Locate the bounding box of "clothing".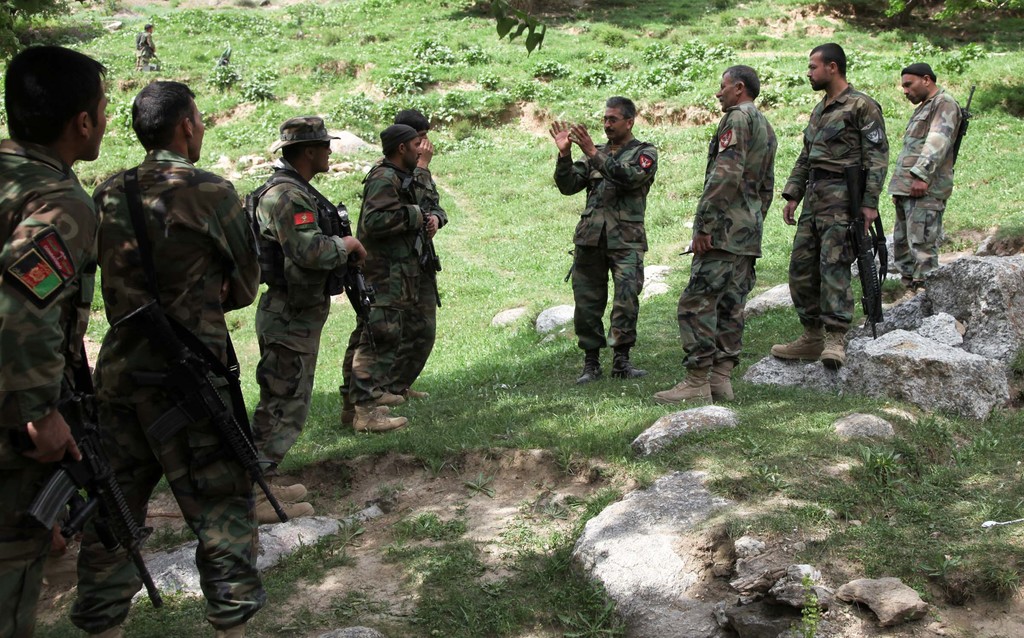
Bounding box: left=890, top=82, right=961, bottom=292.
